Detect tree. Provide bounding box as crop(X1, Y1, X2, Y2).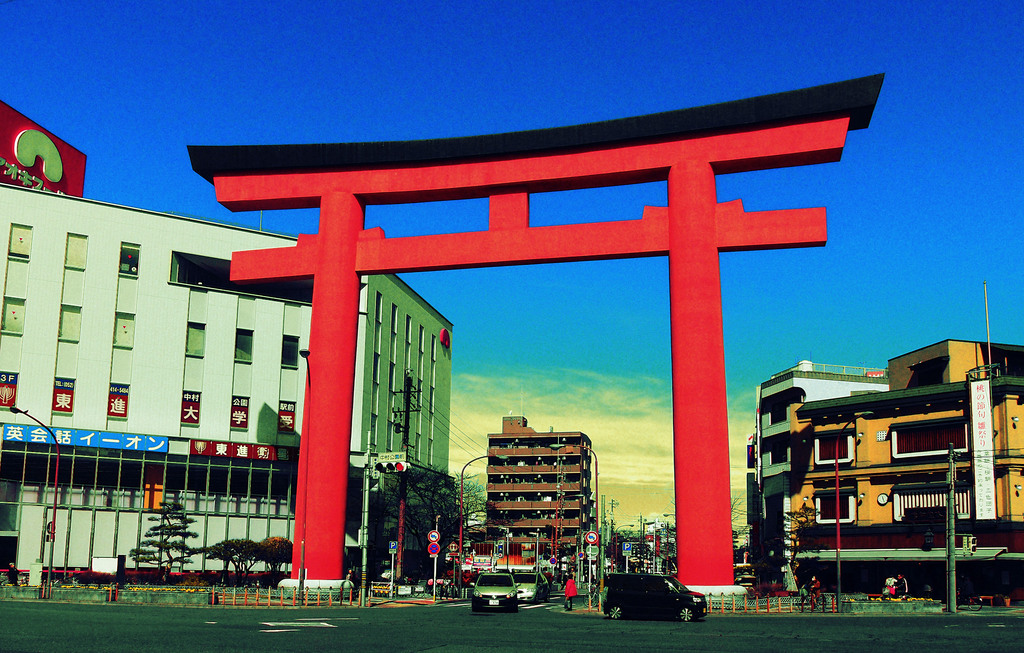
crop(129, 501, 199, 583).
